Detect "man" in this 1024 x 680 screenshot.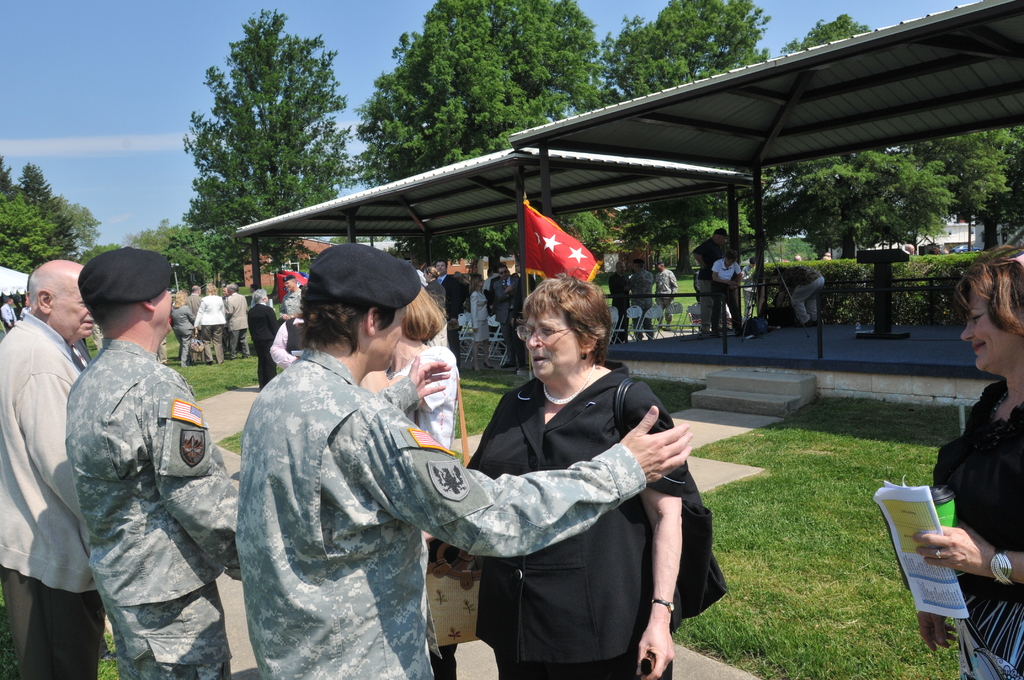
Detection: (606,261,630,345).
